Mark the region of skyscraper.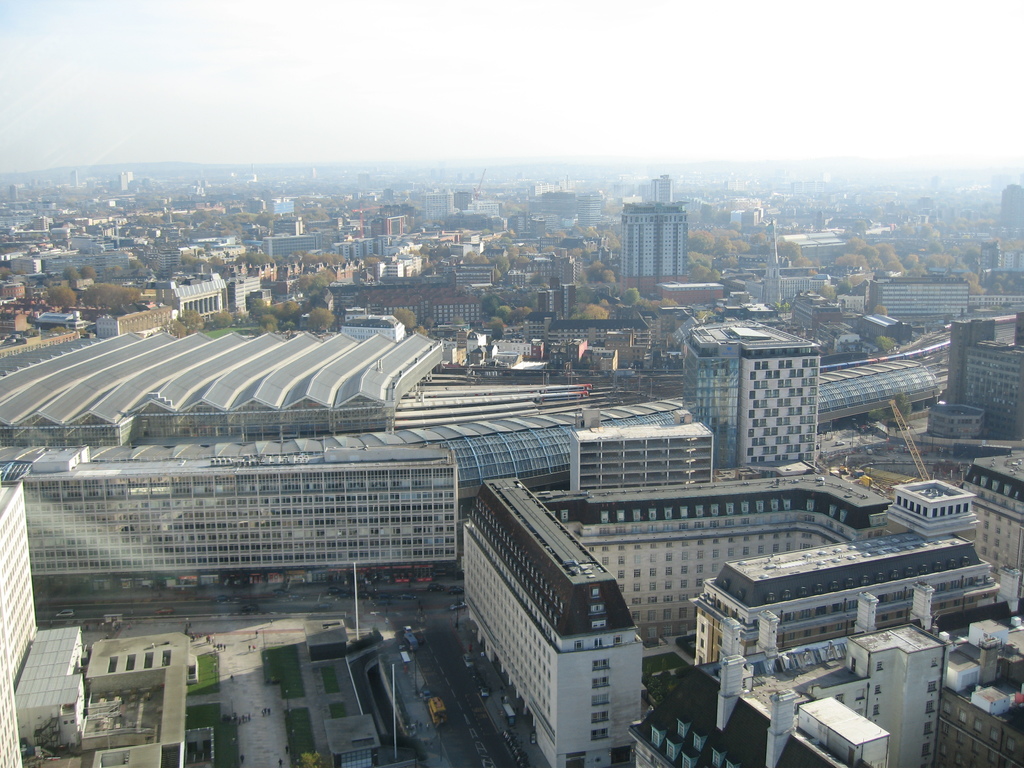
Region: [left=962, top=438, right=1023, bottom=589].
